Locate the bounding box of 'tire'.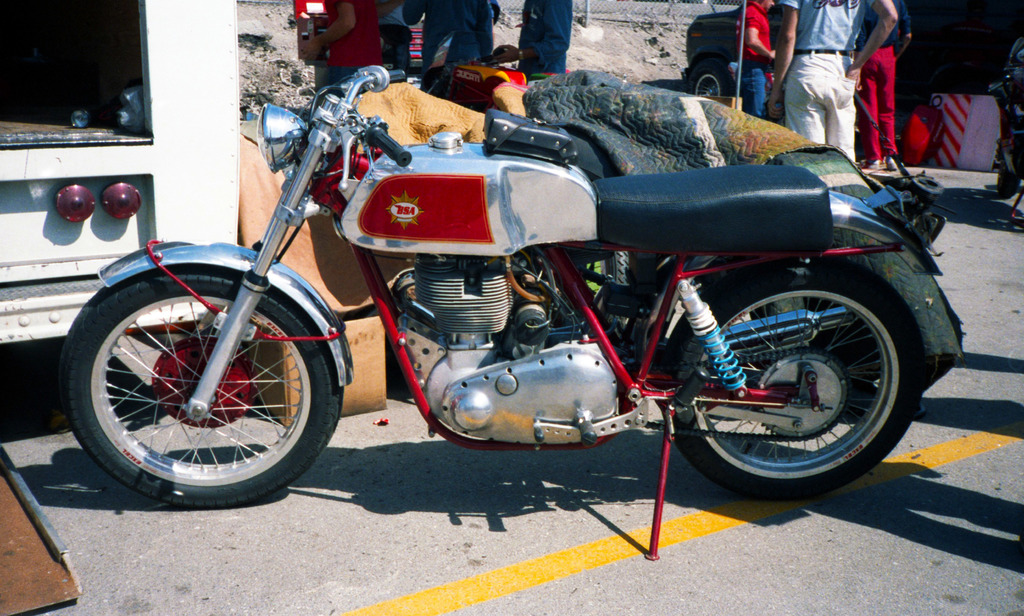
Bounding box: locate(687, 58, 740, 96).
